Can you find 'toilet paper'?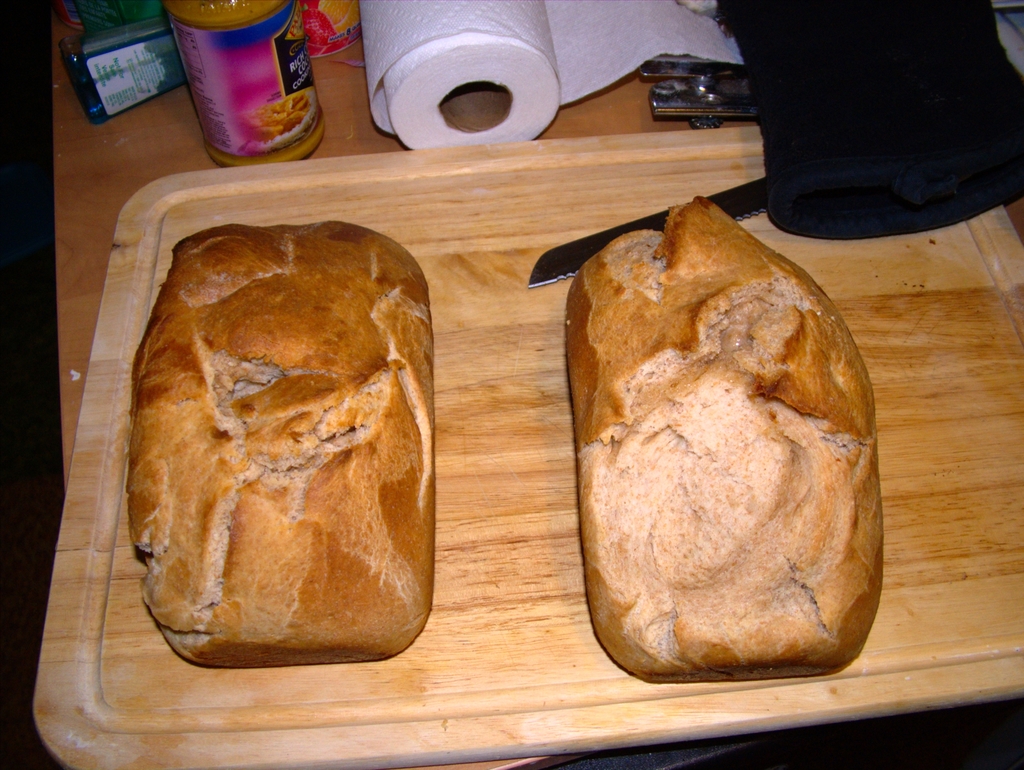
Yes, bounding box: 365, 0, 744, 151.
